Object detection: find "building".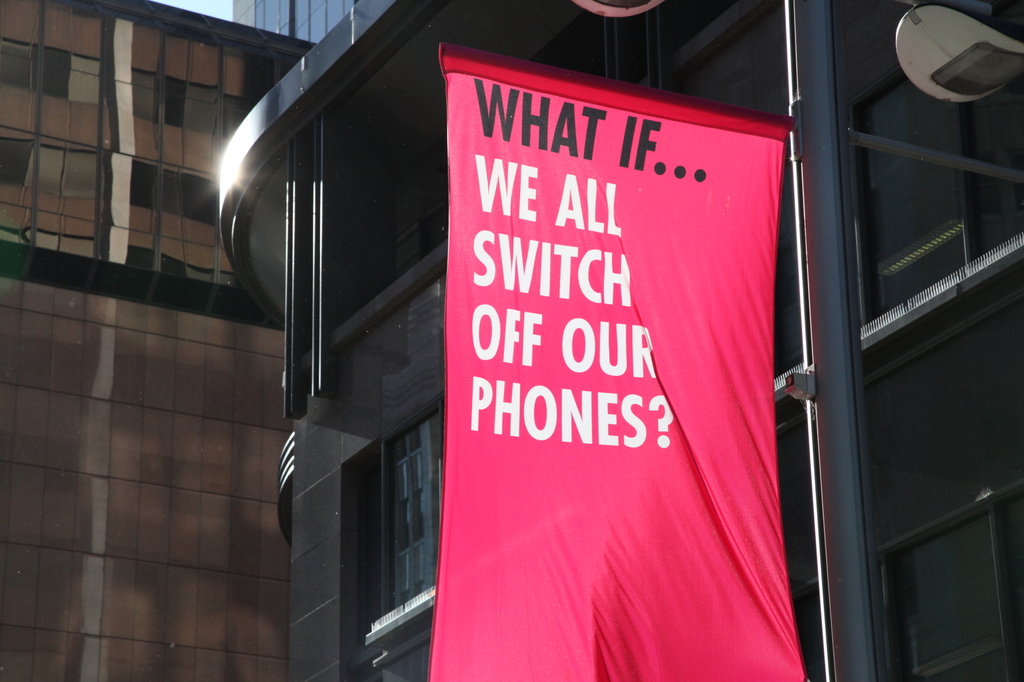
x1=218 y1=0 x2=1019 y2=681.
